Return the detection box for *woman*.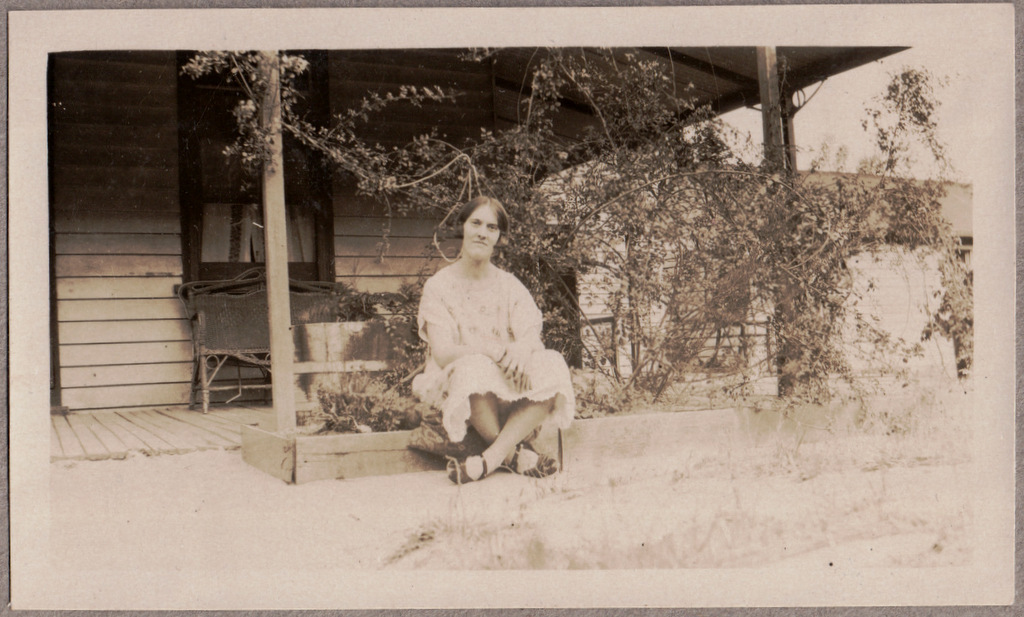
bbox(407, 180, 575, 488).
